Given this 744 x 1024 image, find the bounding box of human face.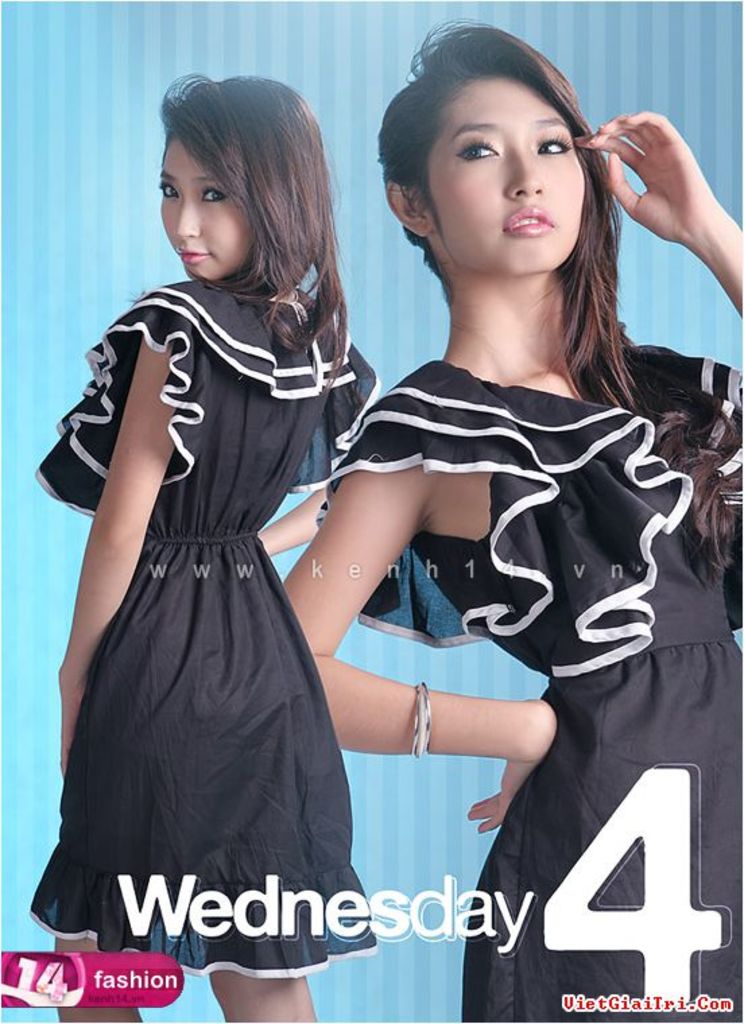
<box>427,79,586,278</box>.
